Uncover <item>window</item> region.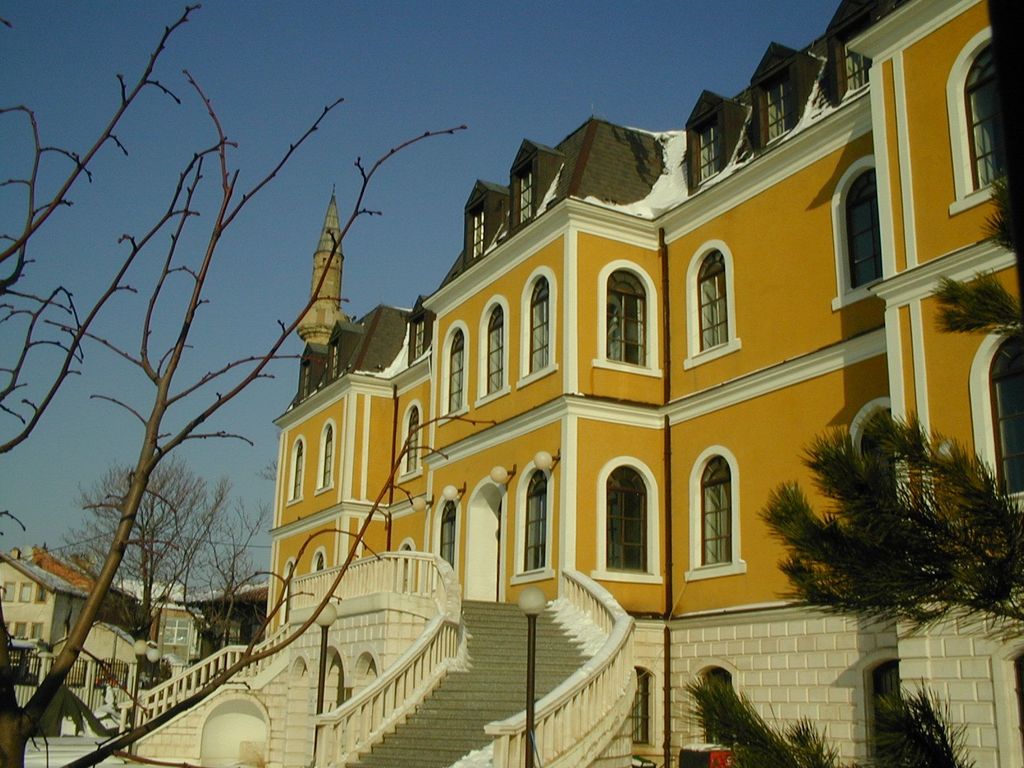
Uncovered: locate(13, 621, 29, 639).
